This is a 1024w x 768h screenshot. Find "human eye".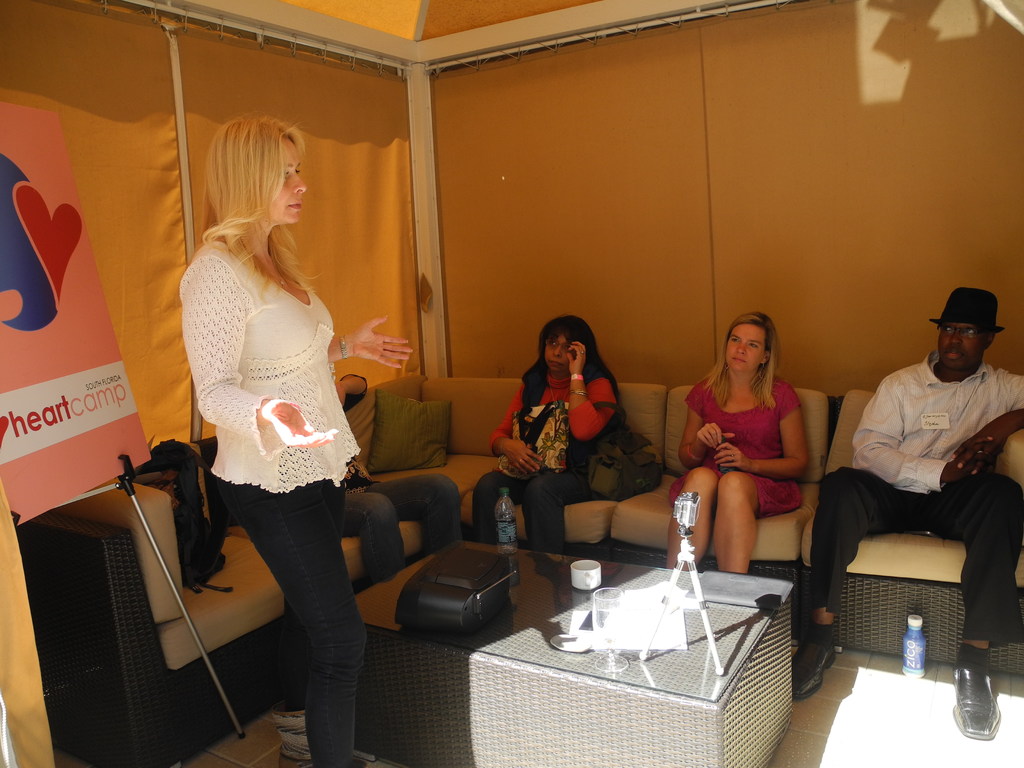
Bounding box: left=732, top=337, right=741, bottom=347.
